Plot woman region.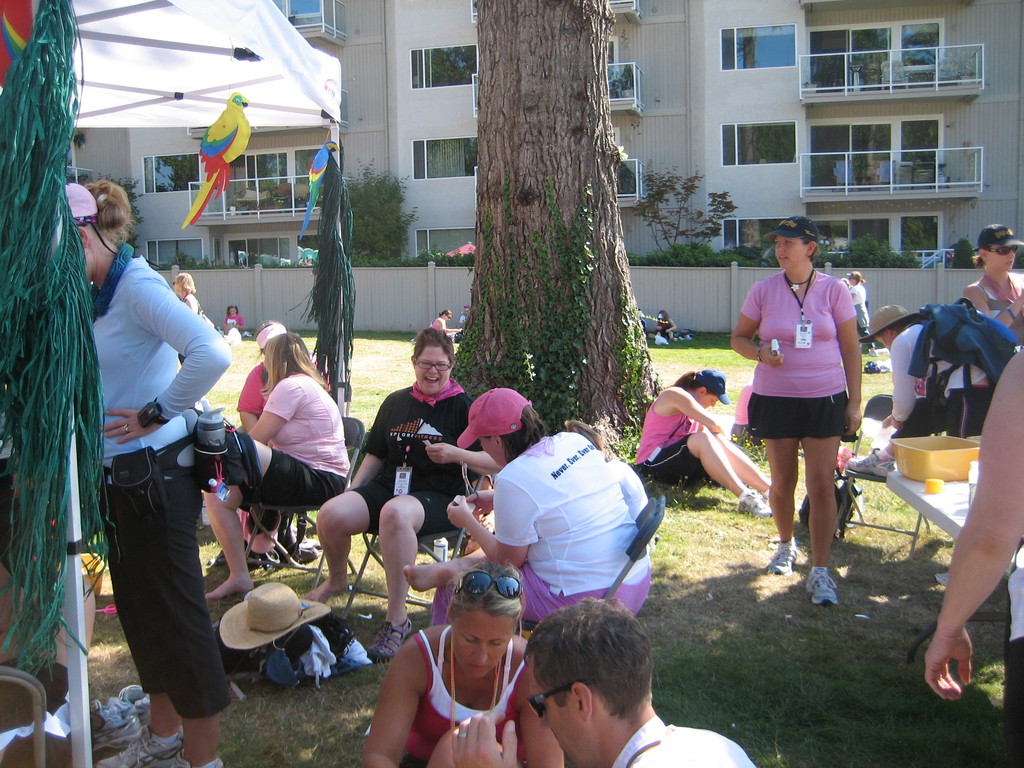
Plotted at region(308, 328, 490, 658).
